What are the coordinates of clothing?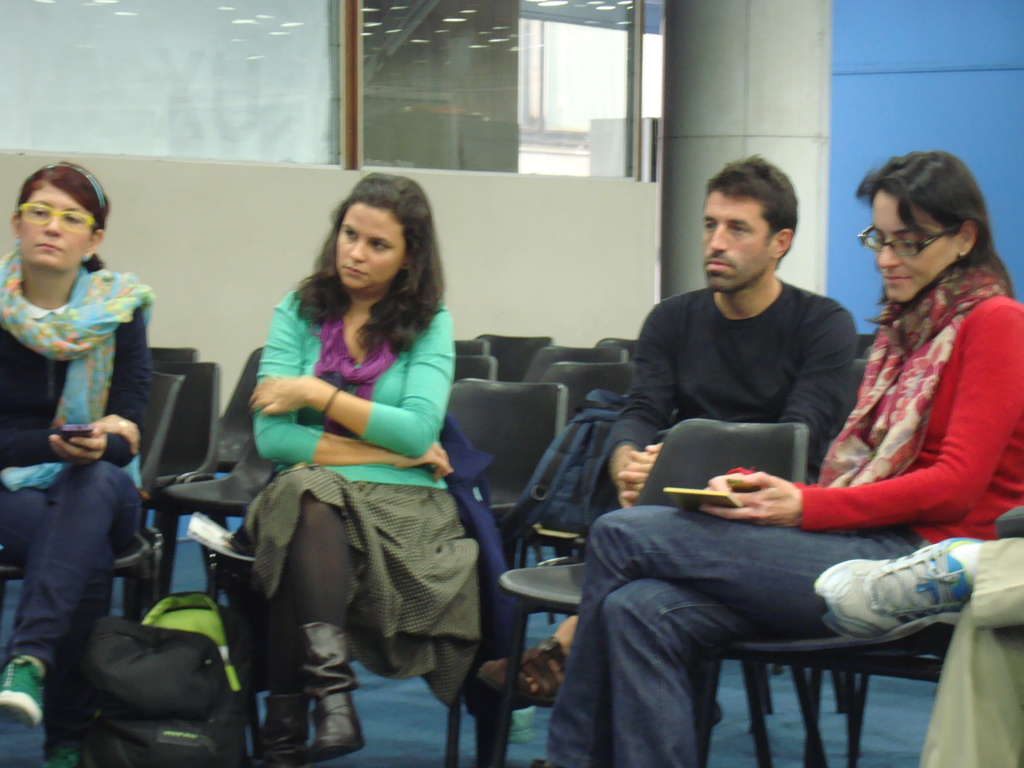
[left=600, top=277, right=858, bottom=730].
